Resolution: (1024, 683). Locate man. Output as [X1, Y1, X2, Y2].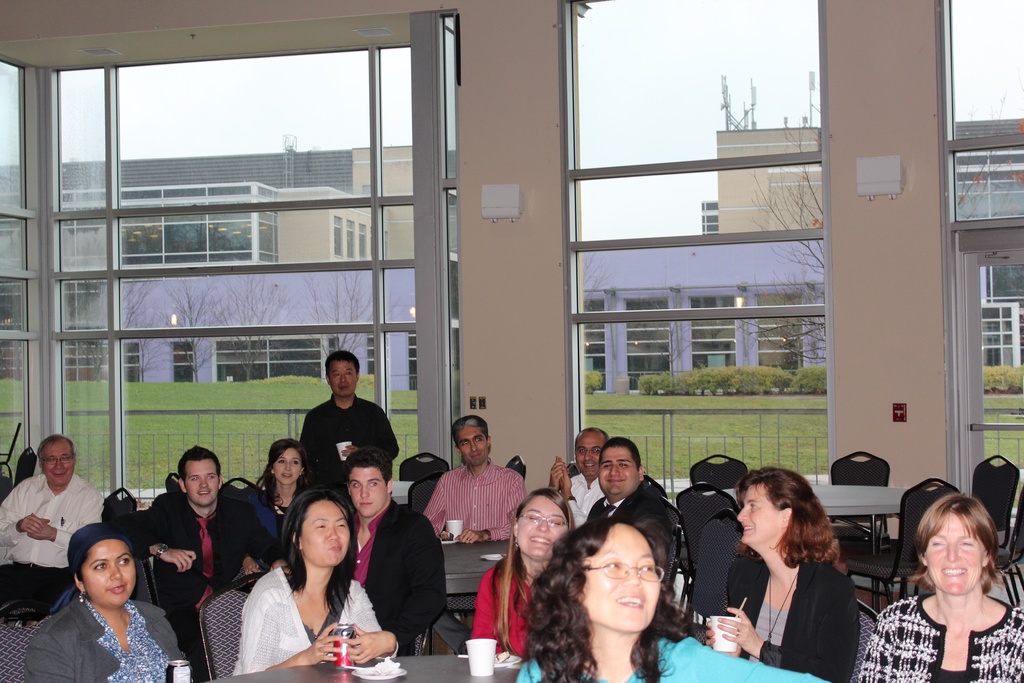
[543, 425, 612, 528].
